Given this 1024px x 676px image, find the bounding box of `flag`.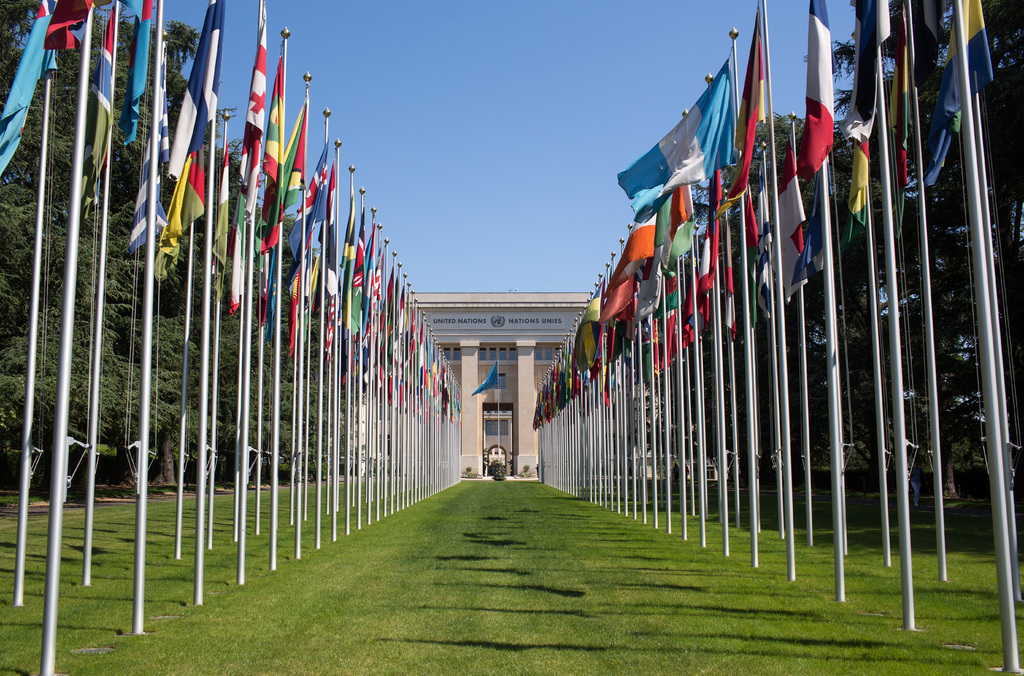
284:134:336:264.
